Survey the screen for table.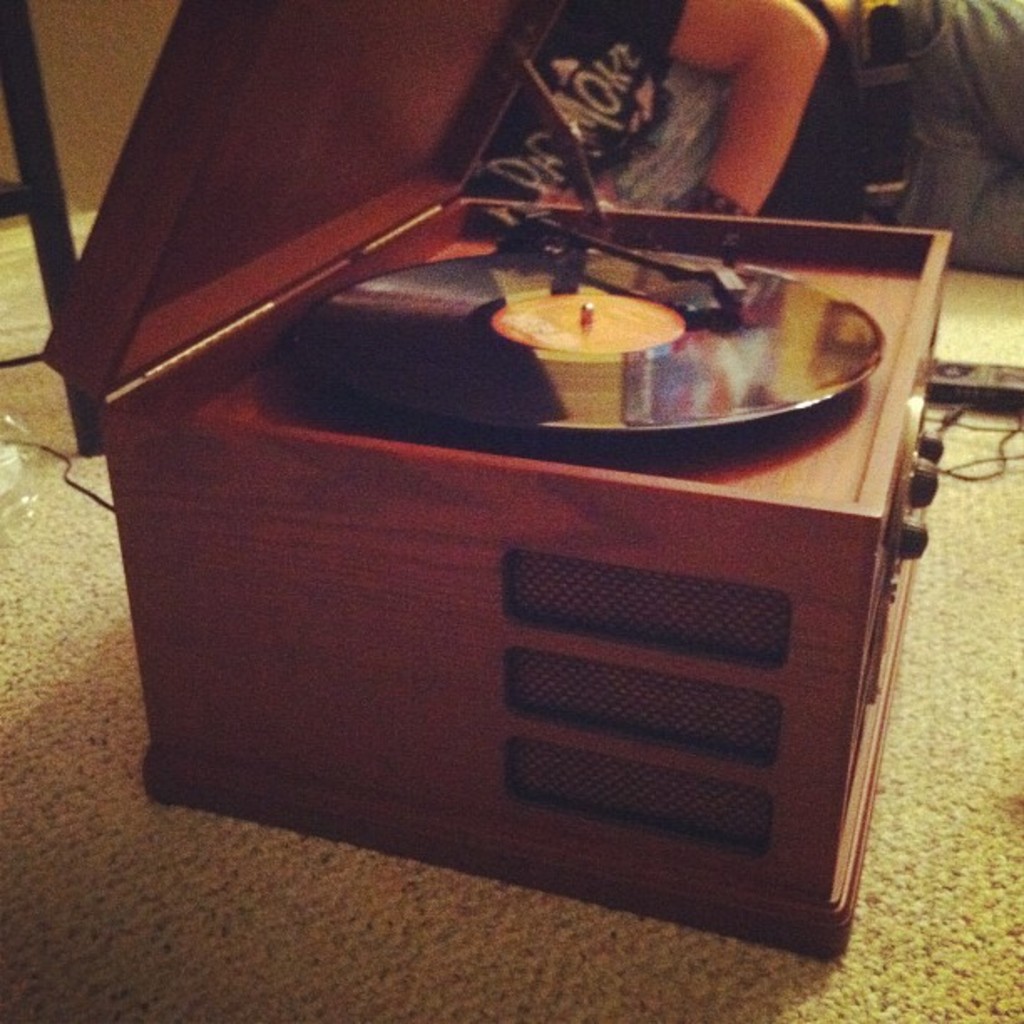
Survey found: rect(0, 211, 1022, 1022).
